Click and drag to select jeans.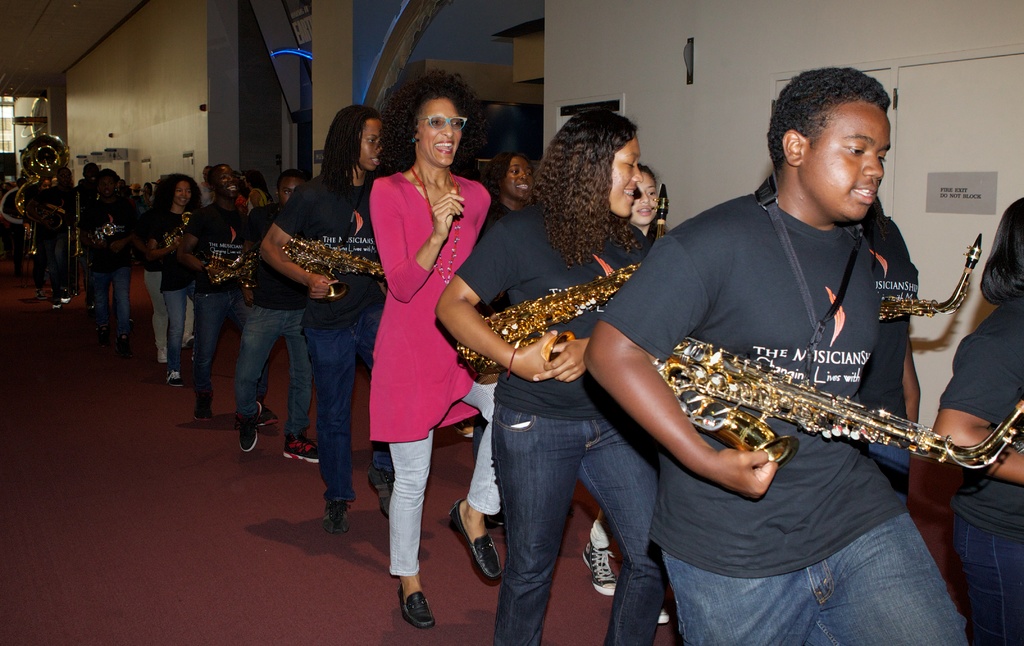
Selection: left=40, top=225, right=62, bottom=300.
